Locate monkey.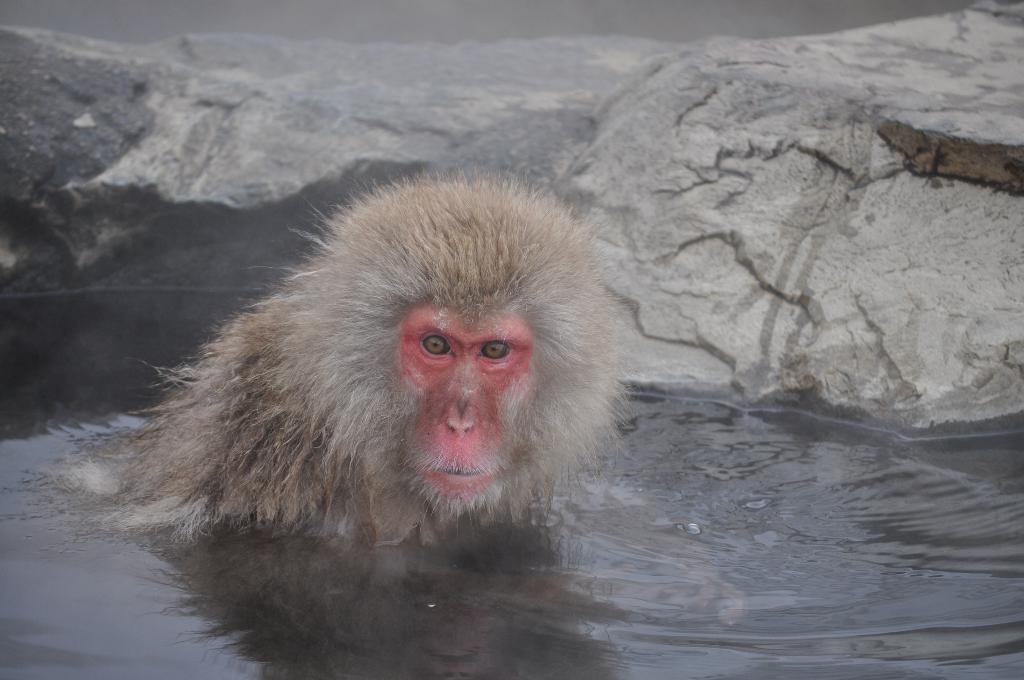
Bounding box: x1=58 y1=171 x2=672 y2=648.
